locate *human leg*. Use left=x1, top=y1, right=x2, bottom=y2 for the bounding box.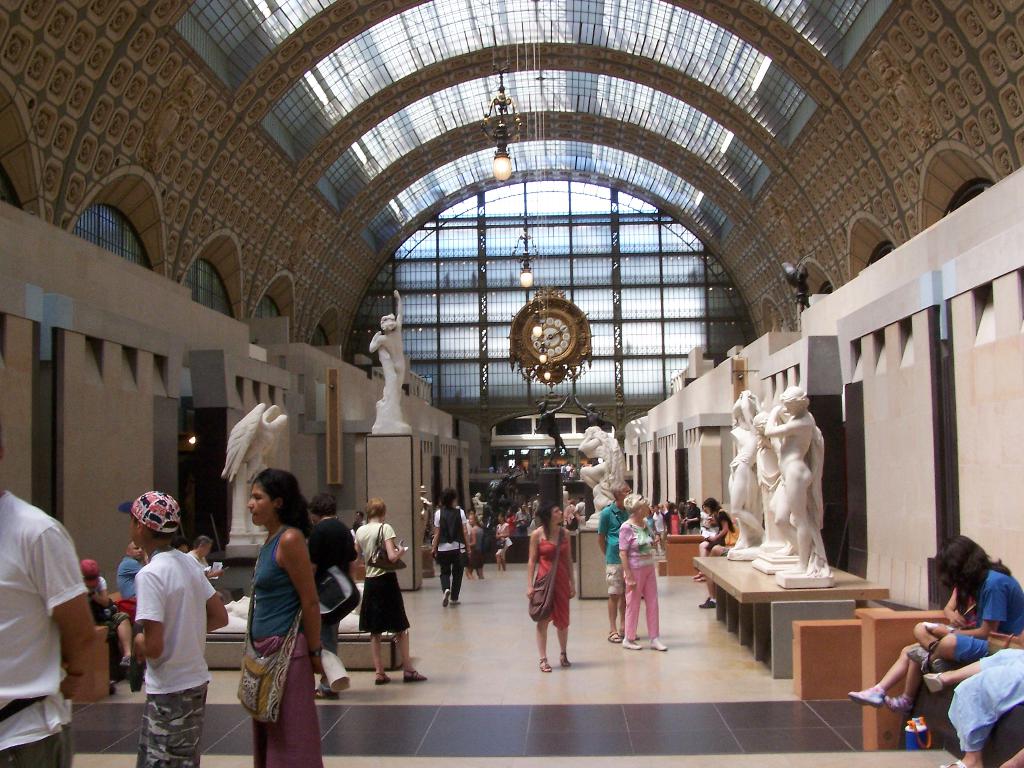
left=851, top=643, right=922, bottom=705.
